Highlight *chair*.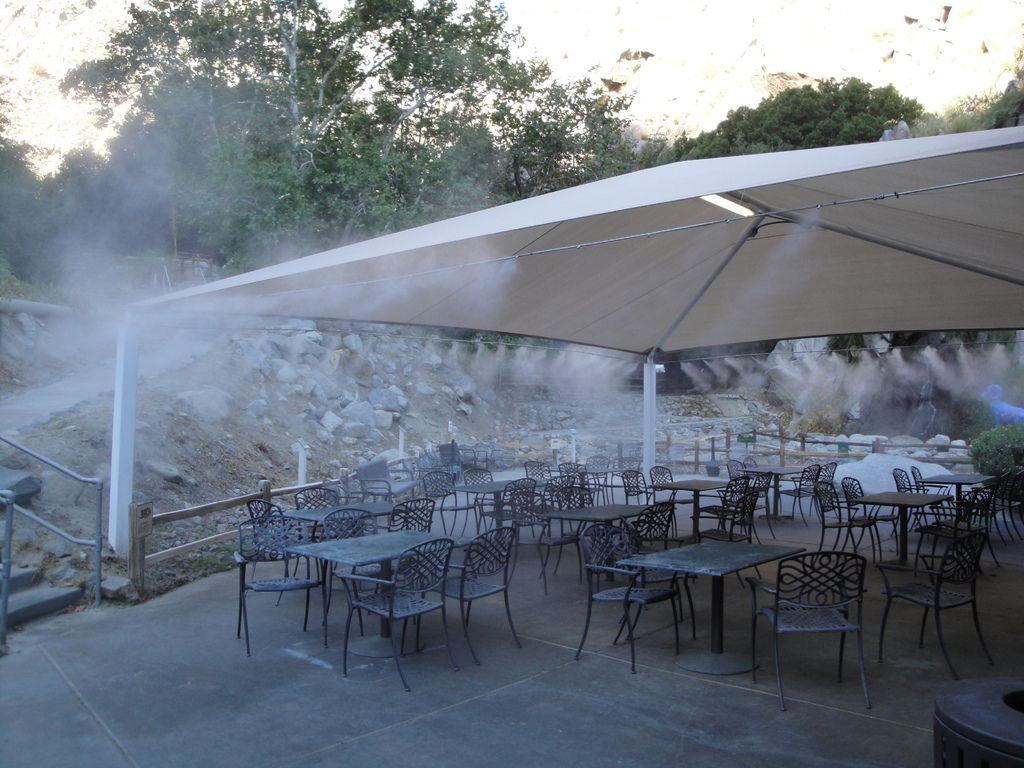
Highlighted region: {"left": 584, "top": 456, "right": 611, "bottom": 506}.
